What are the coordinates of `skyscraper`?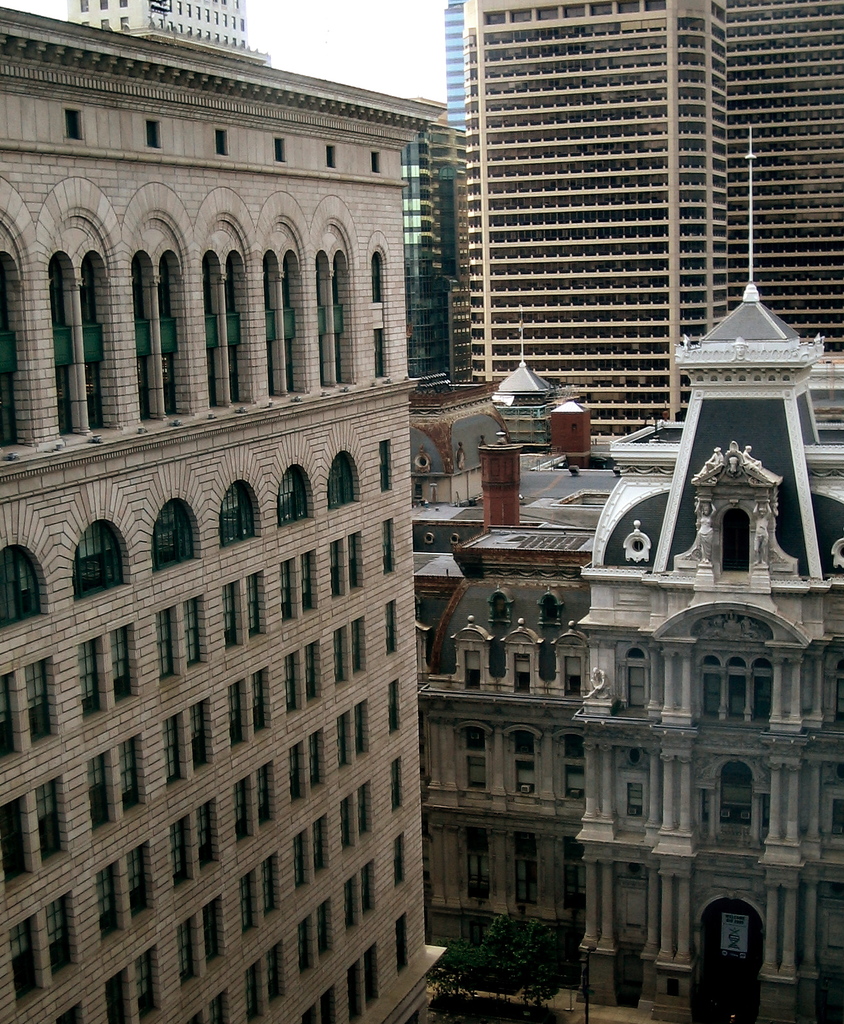
Rect(401, 0, 827, 413).
